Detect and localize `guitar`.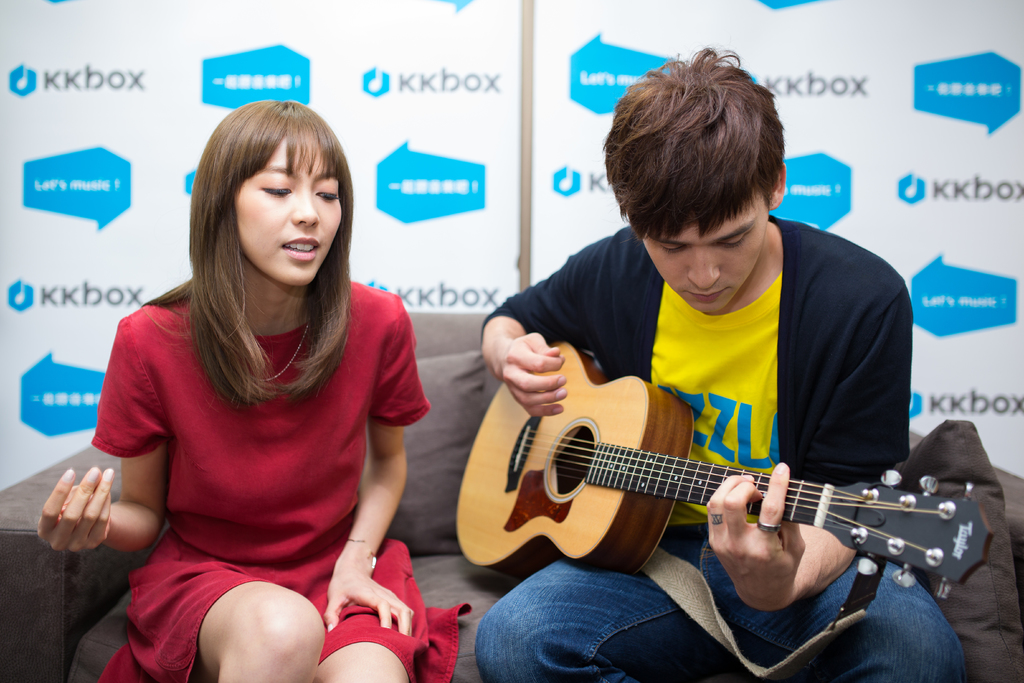
Localized at box(449, 340, 996, 602).
